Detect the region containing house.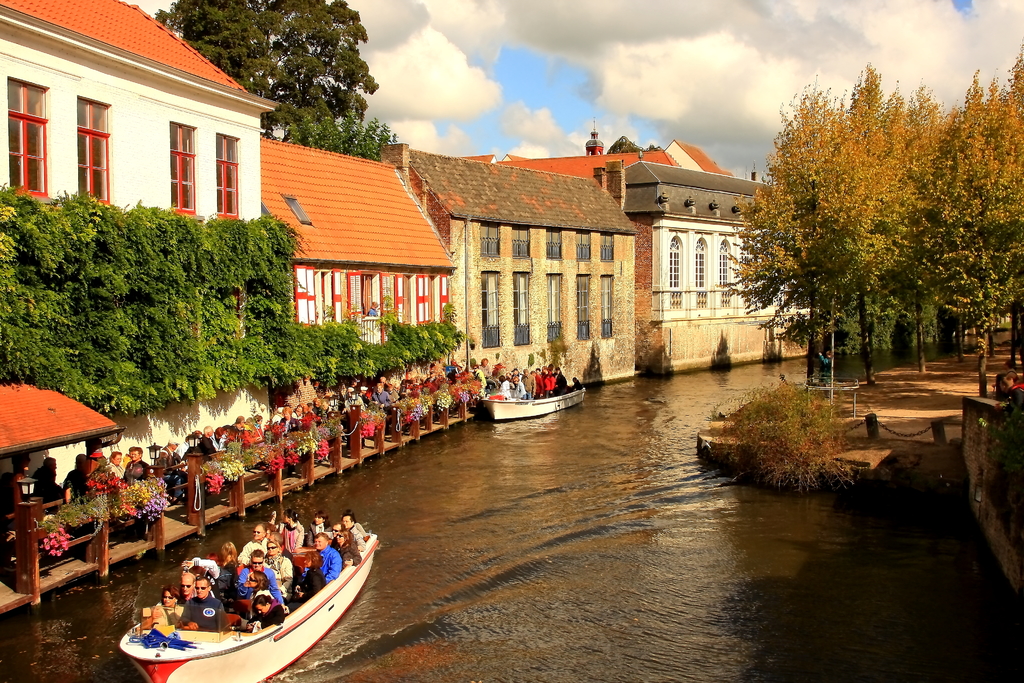
box(486, 140, 675, 250).
